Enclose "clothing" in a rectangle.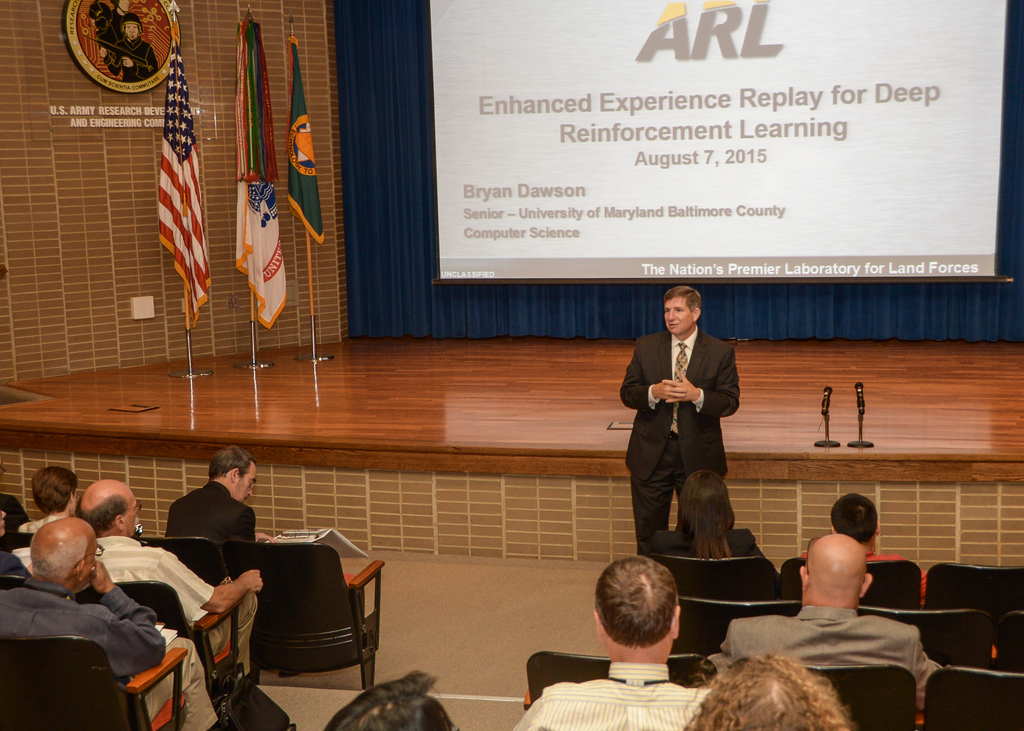
{"left": 796, "top": 553, "right": 933, "bottom": 600}.
